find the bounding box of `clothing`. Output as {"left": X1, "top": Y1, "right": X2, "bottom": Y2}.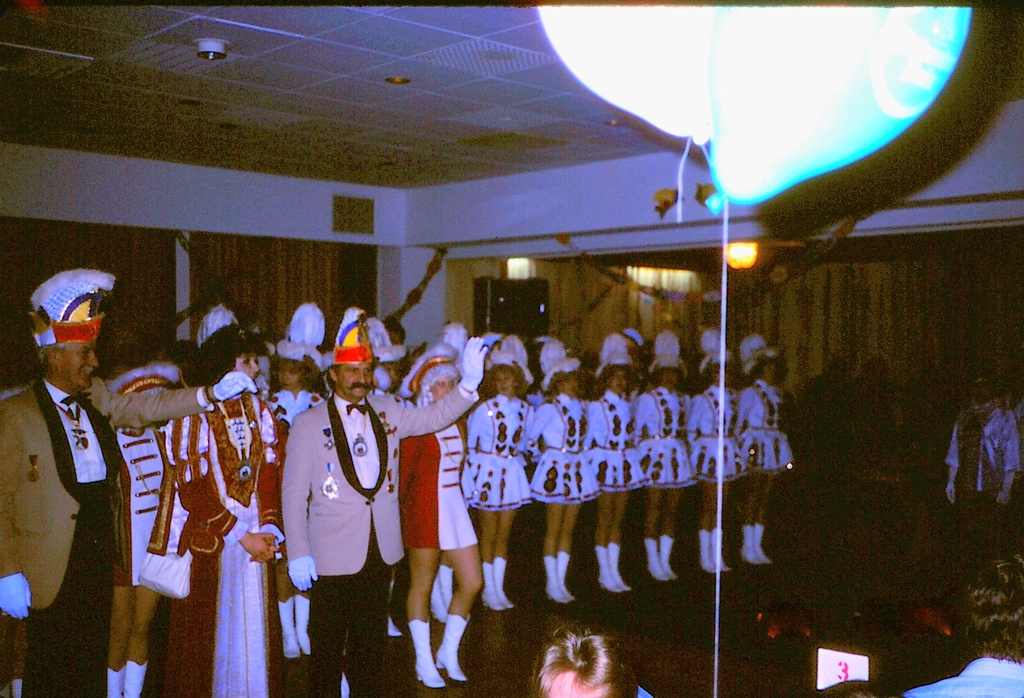
{"left": 946, "top": 400, "right": 1023, "bottom": 493}.
